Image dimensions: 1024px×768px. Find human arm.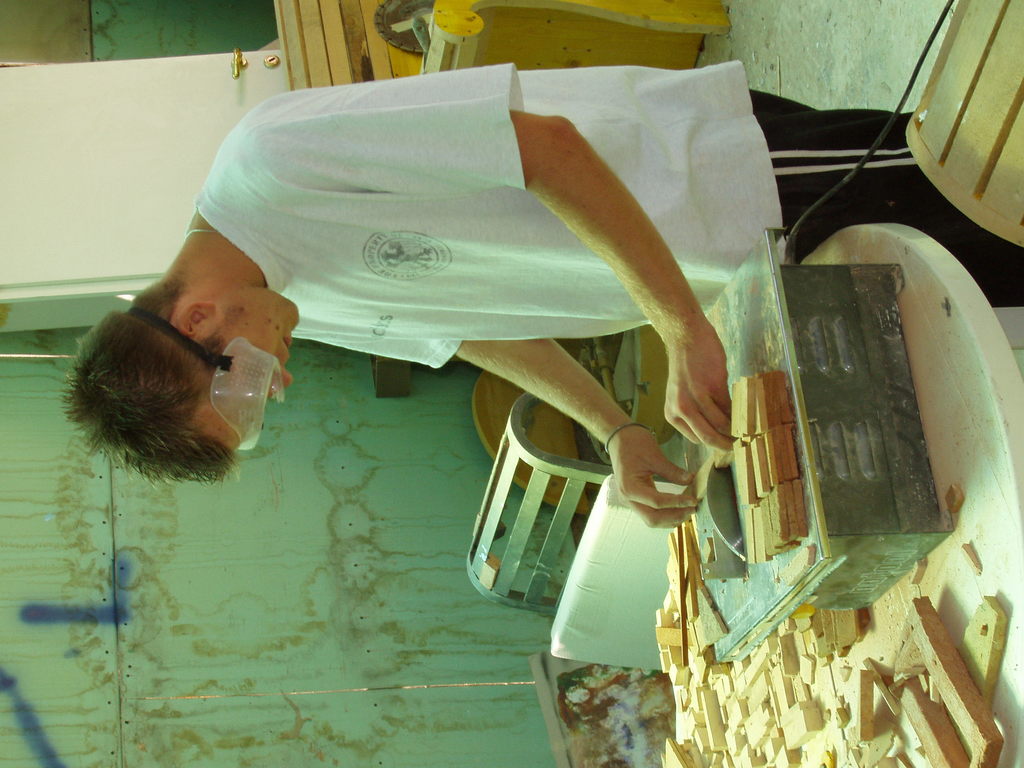
region(244, 104, 734, 444).
